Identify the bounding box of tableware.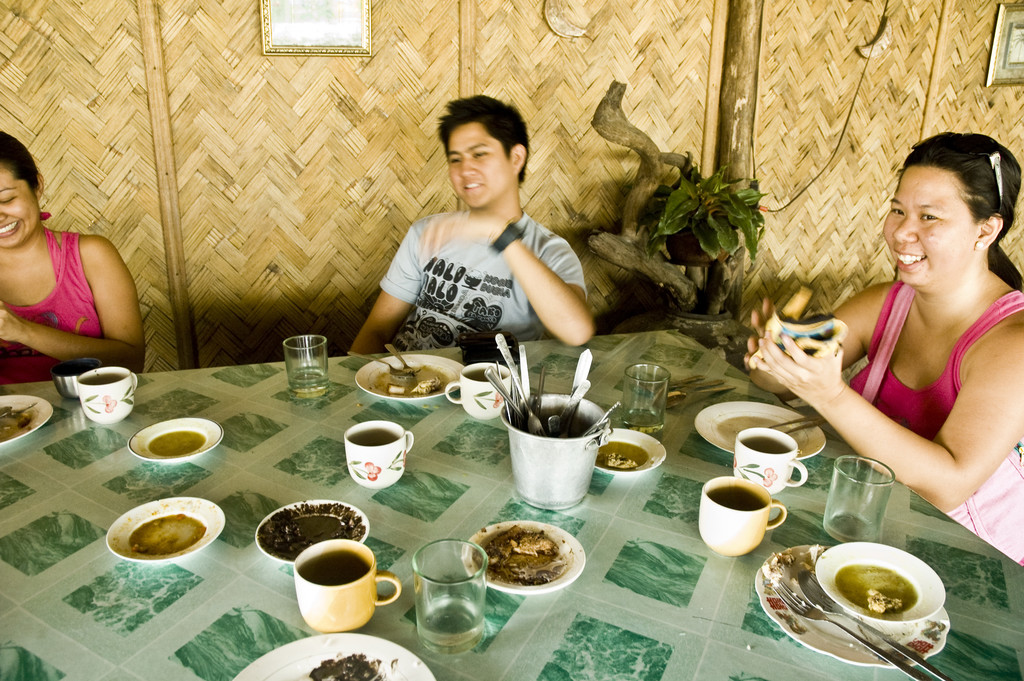
(735, 429, 804, 498).
